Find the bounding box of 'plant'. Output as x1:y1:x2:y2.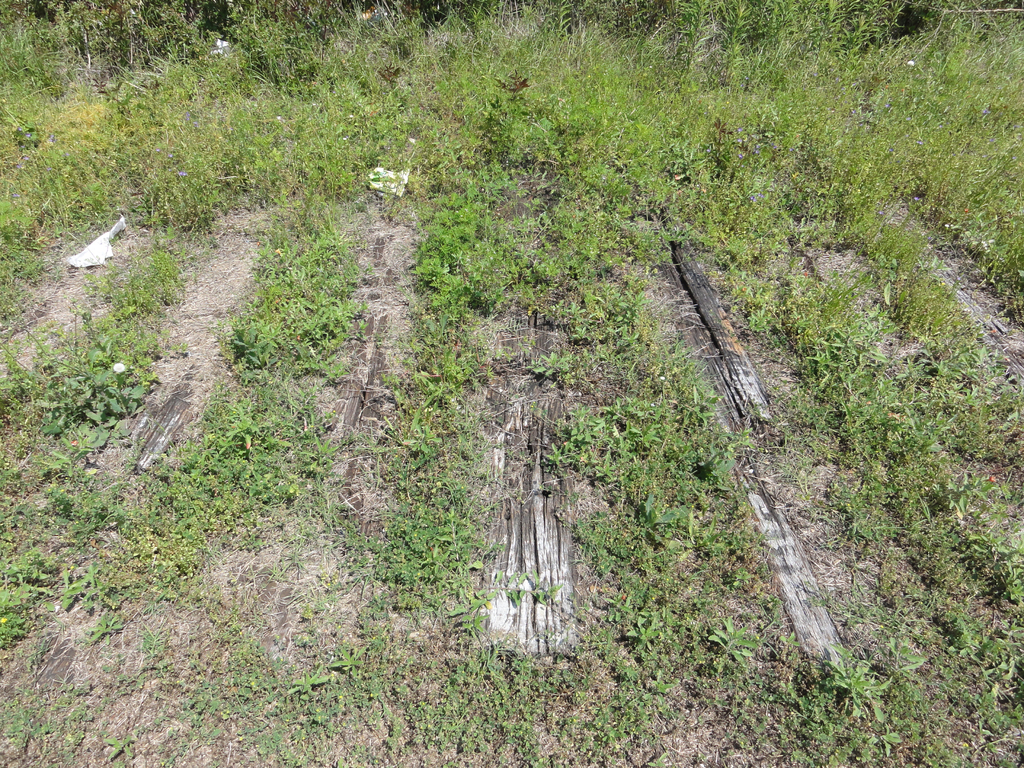
0:301:152:442.
